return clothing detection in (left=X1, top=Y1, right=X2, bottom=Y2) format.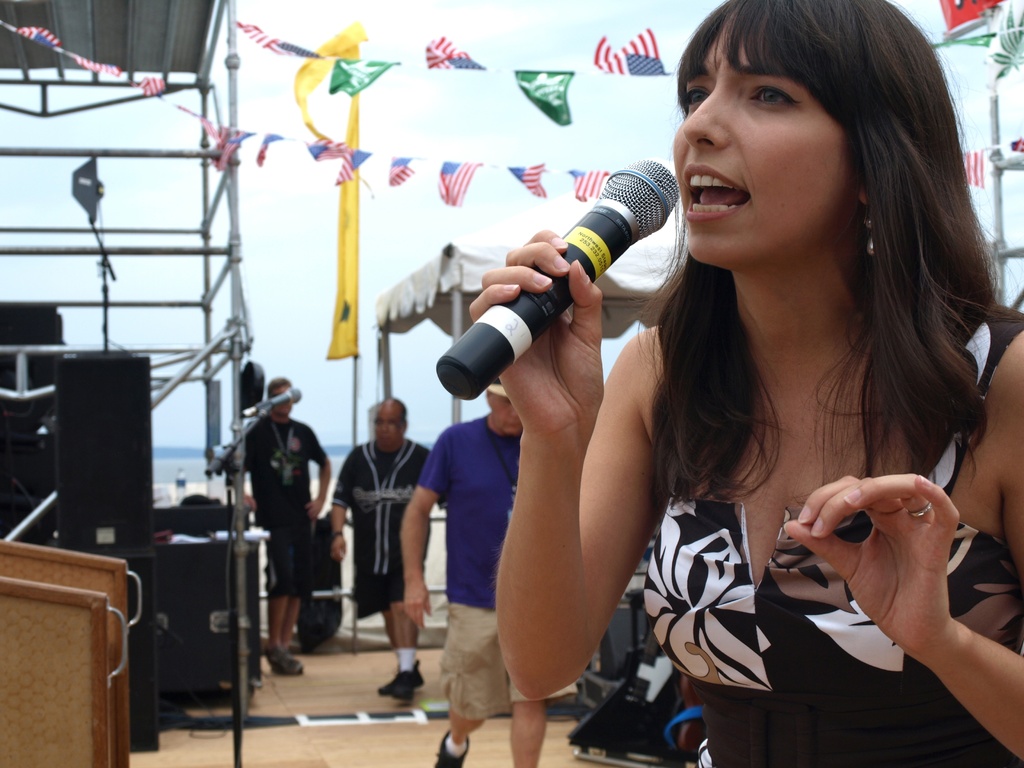
(left=639, top=306, right=1023, bottom=767).
